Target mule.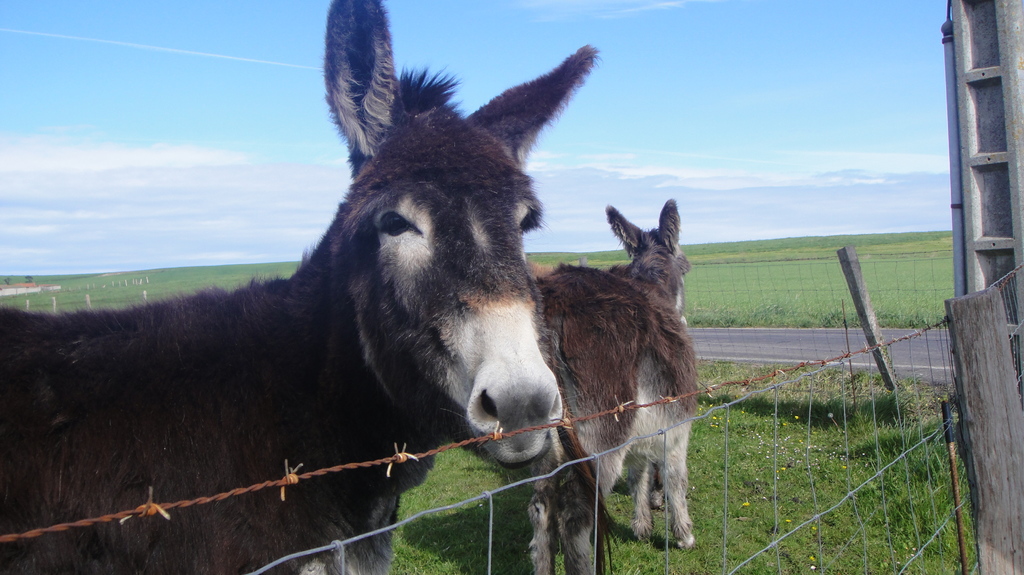
Target region: [0,0,595,574].
